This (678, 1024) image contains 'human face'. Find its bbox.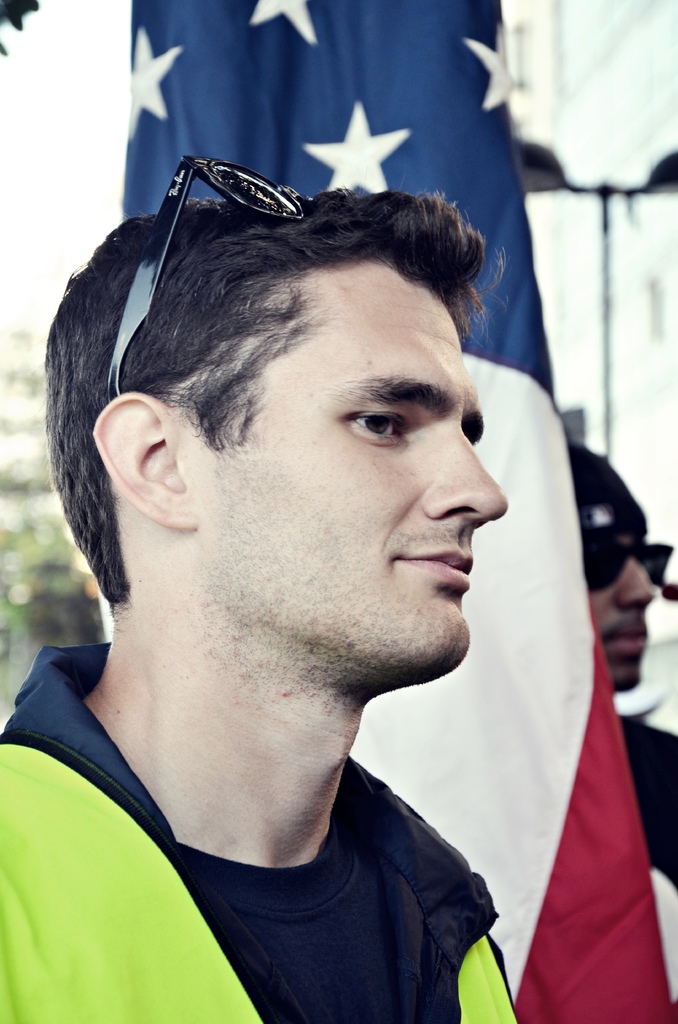
bbox=[197, 252, 508, 672].
